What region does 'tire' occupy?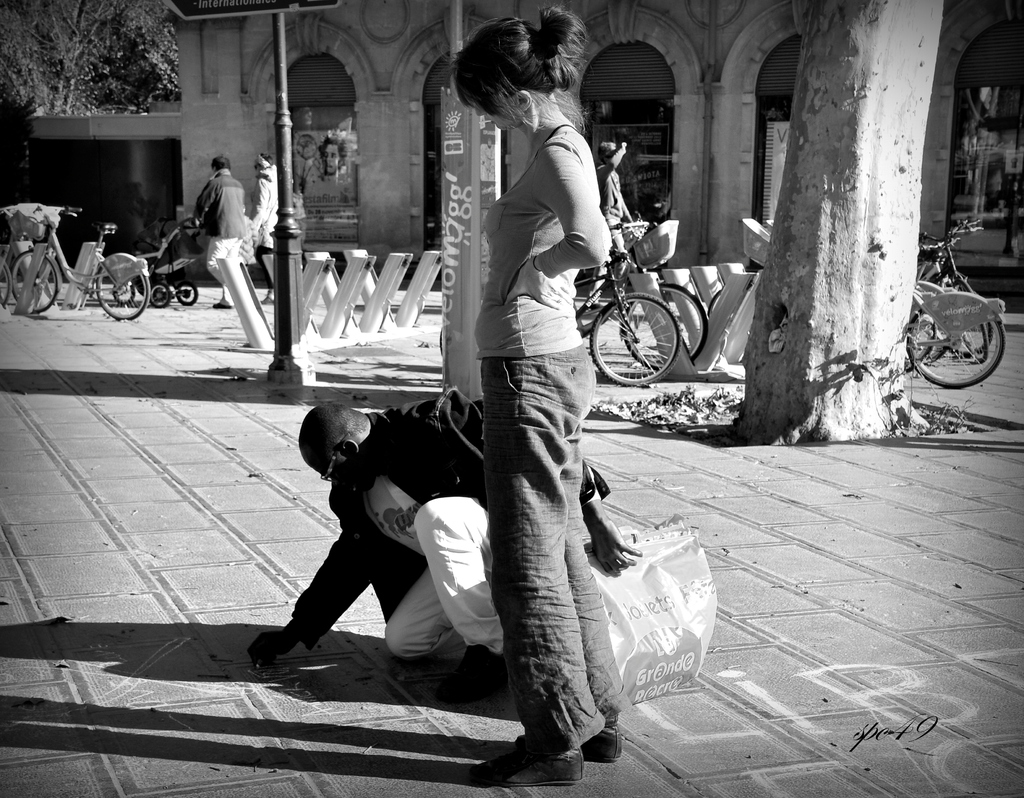
bbox=[148, 284, 173, 309].
